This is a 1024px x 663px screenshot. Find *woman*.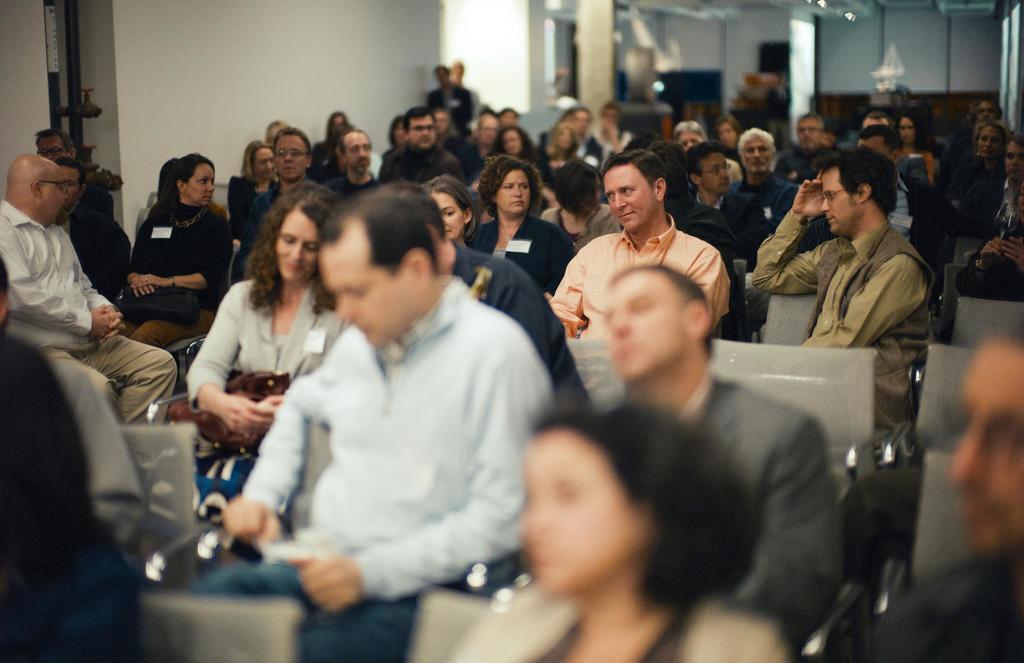
Bounding box: {"x1": 942, "y1": 122, "x2": 1011, "y2": 227}.
